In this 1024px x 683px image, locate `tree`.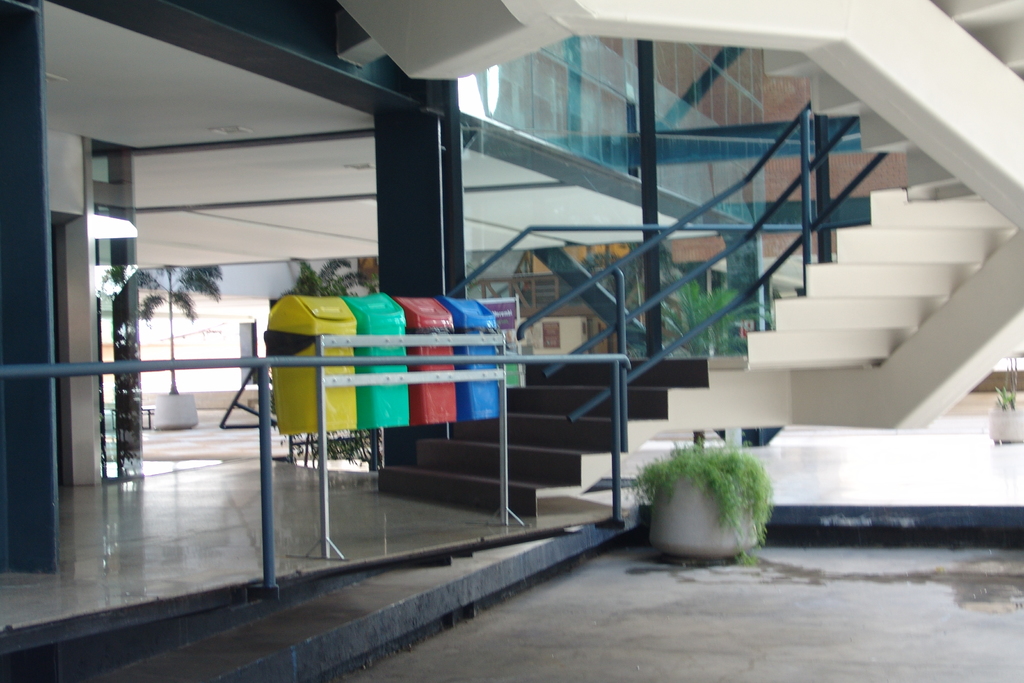
Bounding box: box=[653, 273, 764, 457].
